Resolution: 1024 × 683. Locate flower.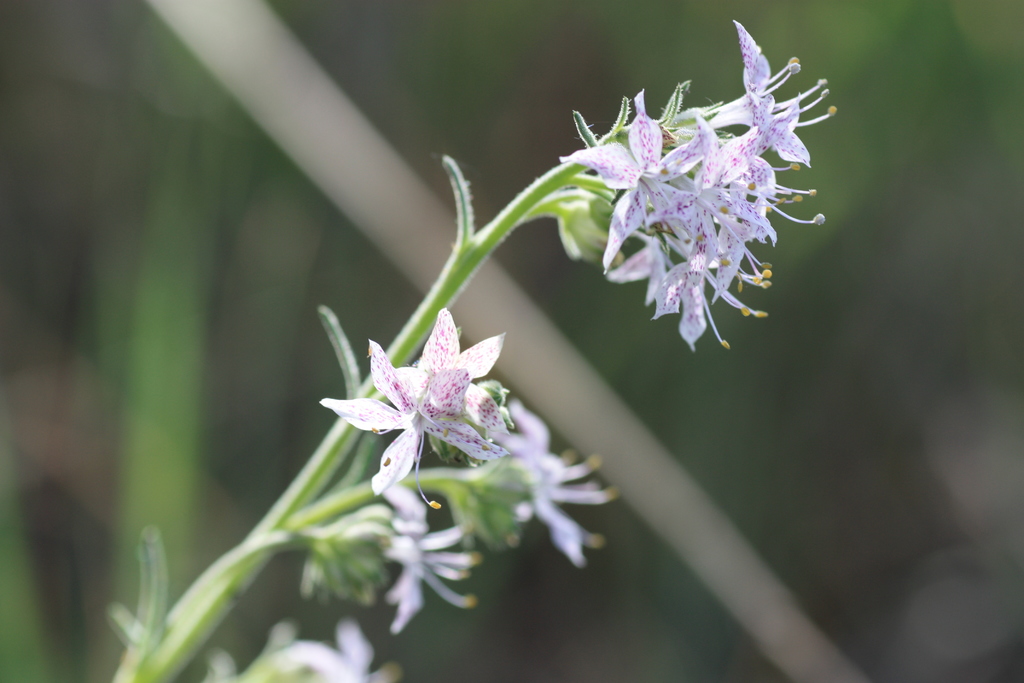
287, 621, 399, 682.
